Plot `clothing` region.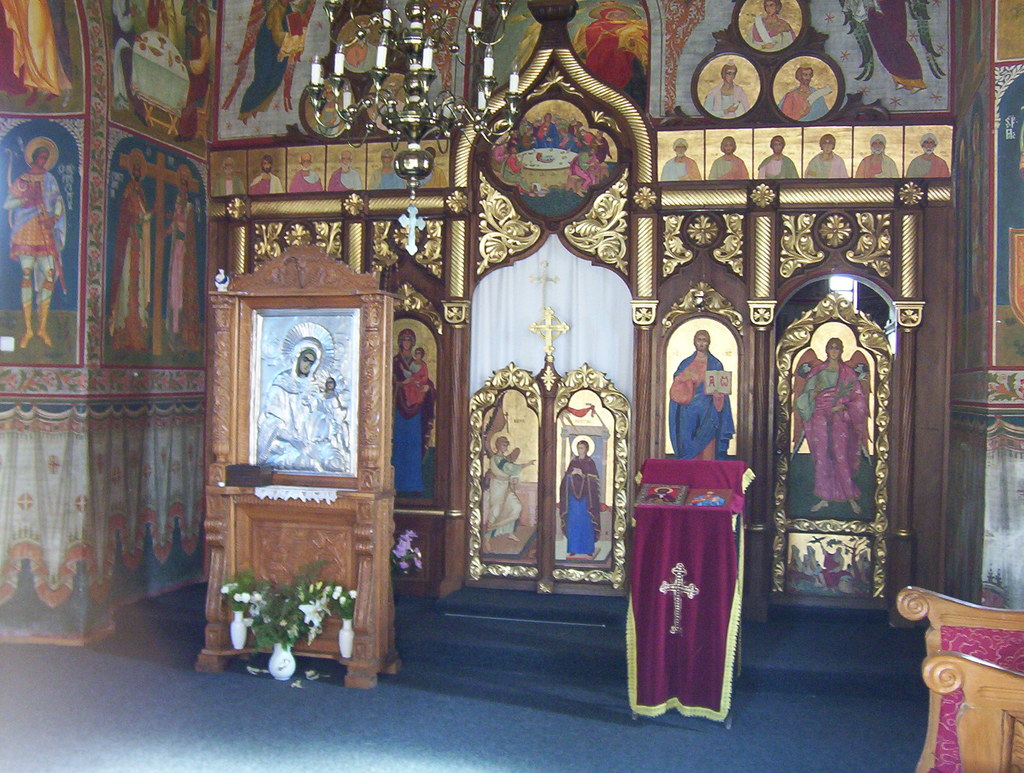
Plotted at <box>800,149,851,178</box>.
